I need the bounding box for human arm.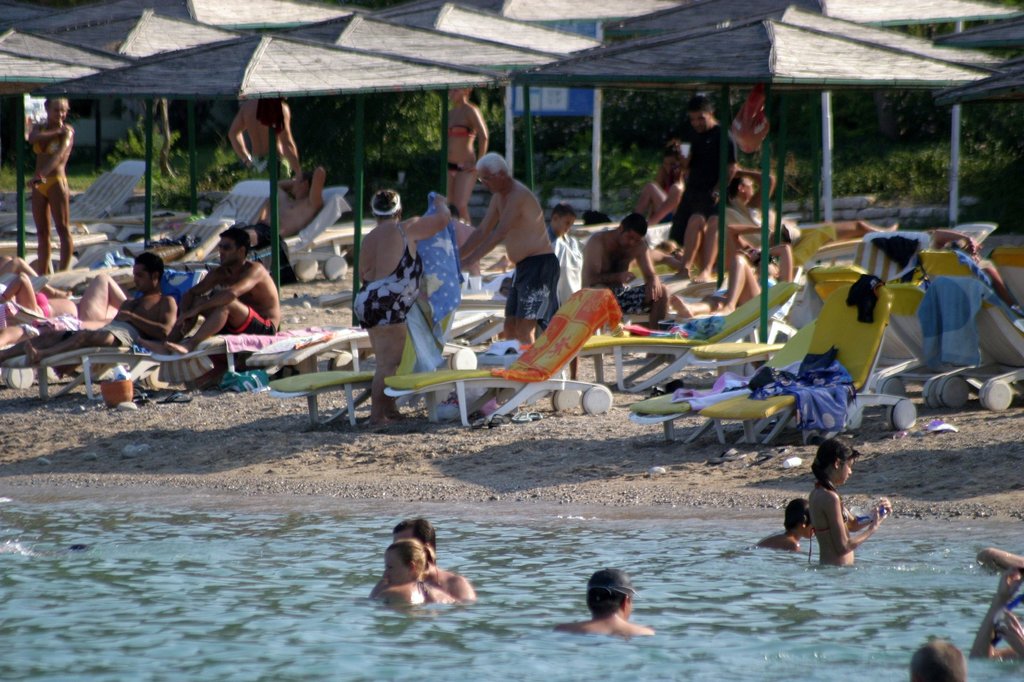
Here it is: 737/168/778/209.
